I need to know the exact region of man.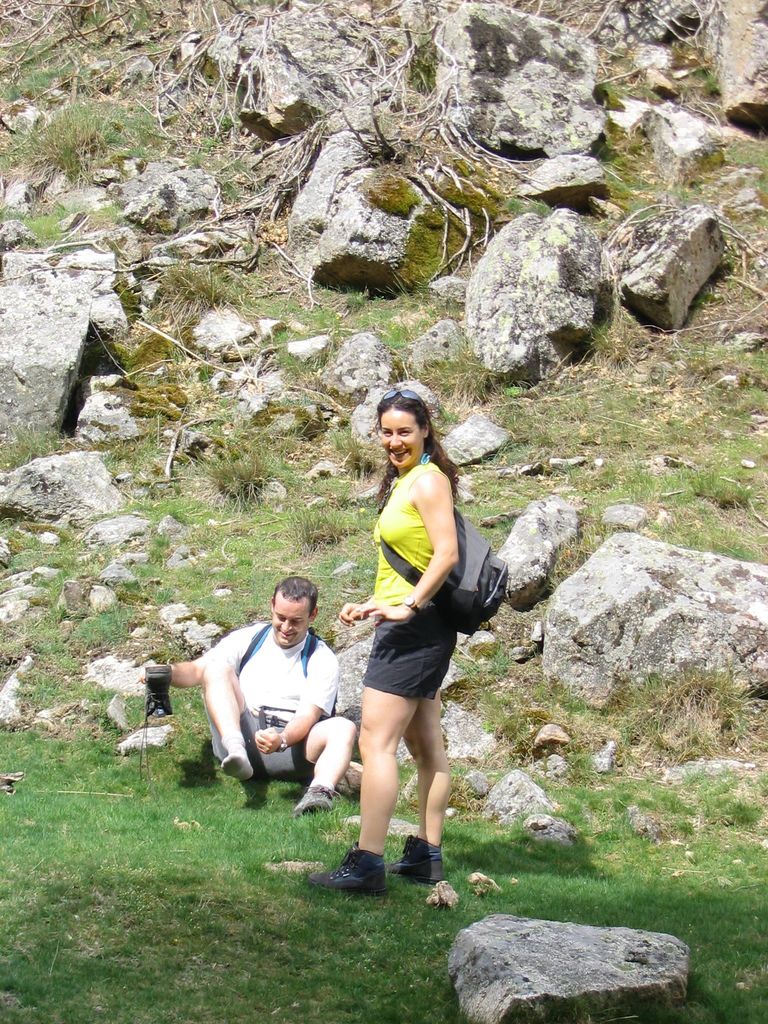
Region: {"left": 170, "top": 575, "right": 365, "bottom": 801}.
